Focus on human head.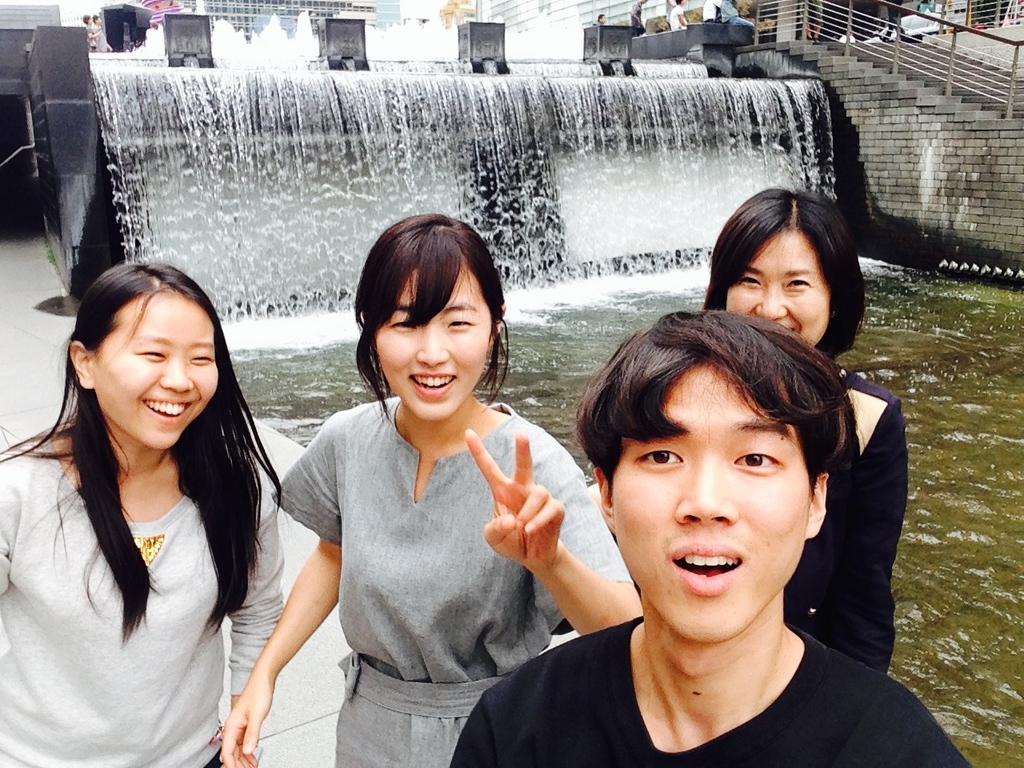
Focused at (574,303,845,645).
